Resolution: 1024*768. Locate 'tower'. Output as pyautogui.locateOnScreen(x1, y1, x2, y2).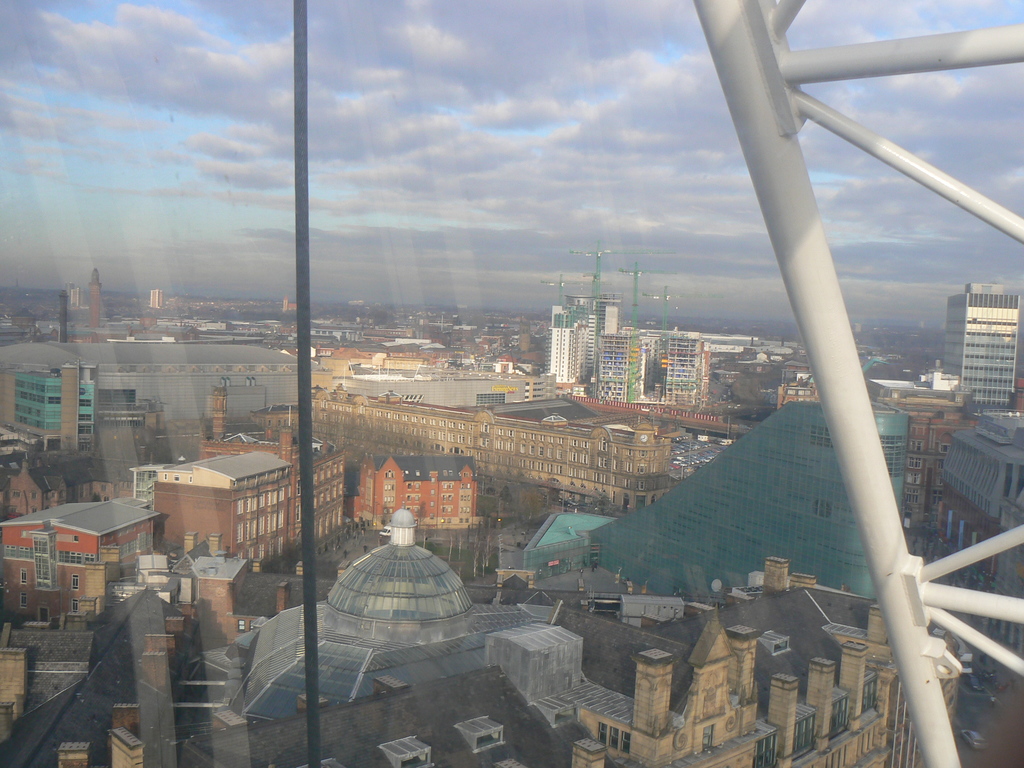
pyautogui.locateOnScreen(945, 281, 1019, 404).
